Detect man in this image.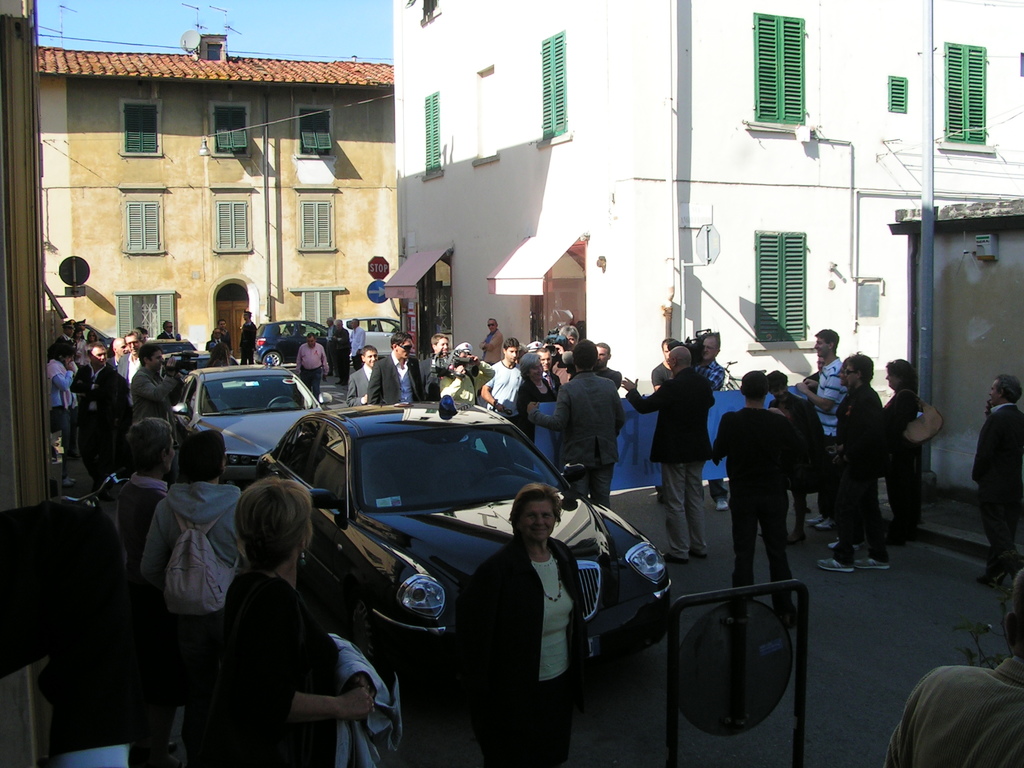
Detection: [348, 317, 366, 365].
